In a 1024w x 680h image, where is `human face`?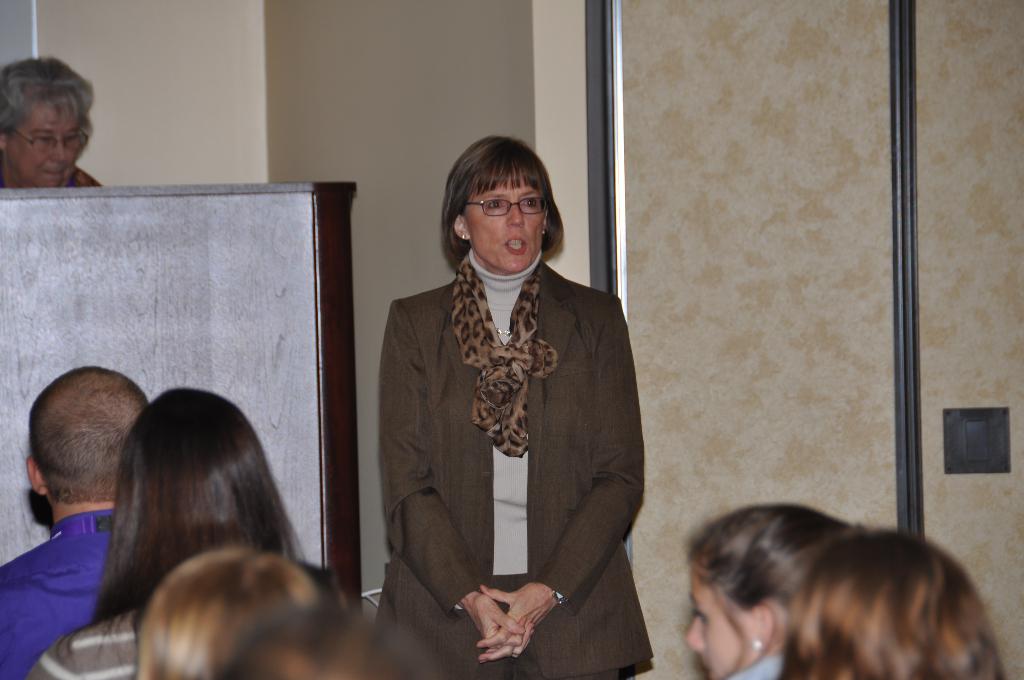
8, 99, 83, 189.
